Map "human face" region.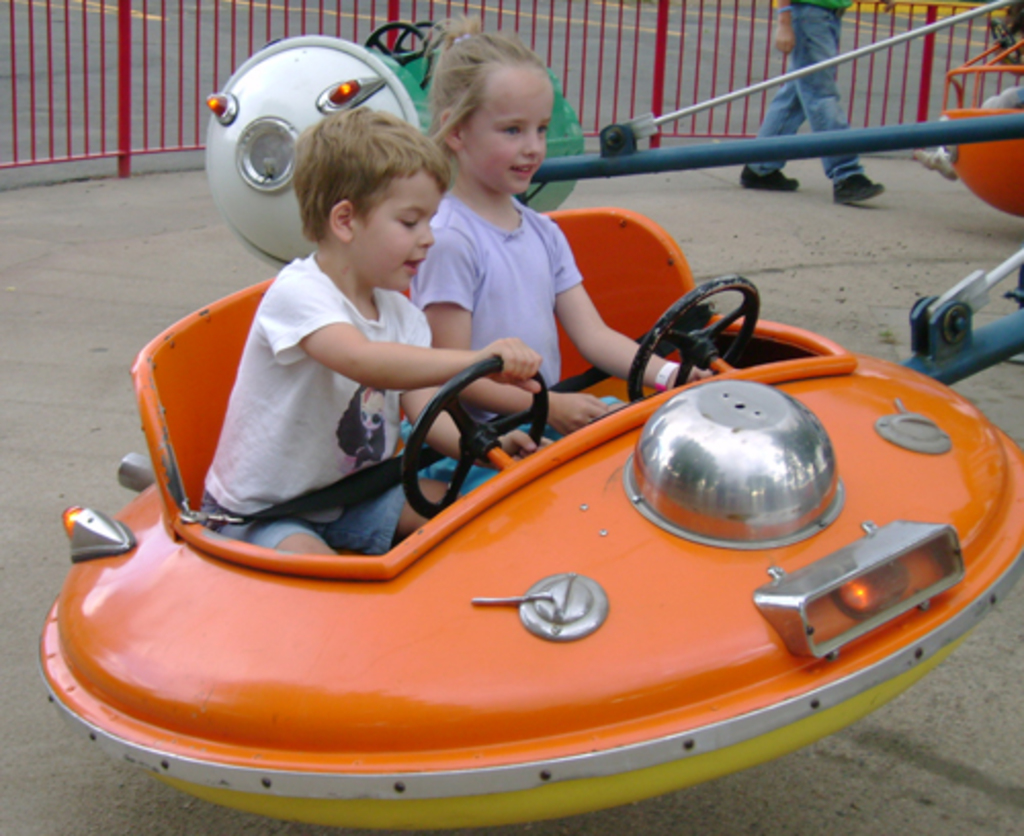
Mapped to bbox=(354, 166, 440, 291).
